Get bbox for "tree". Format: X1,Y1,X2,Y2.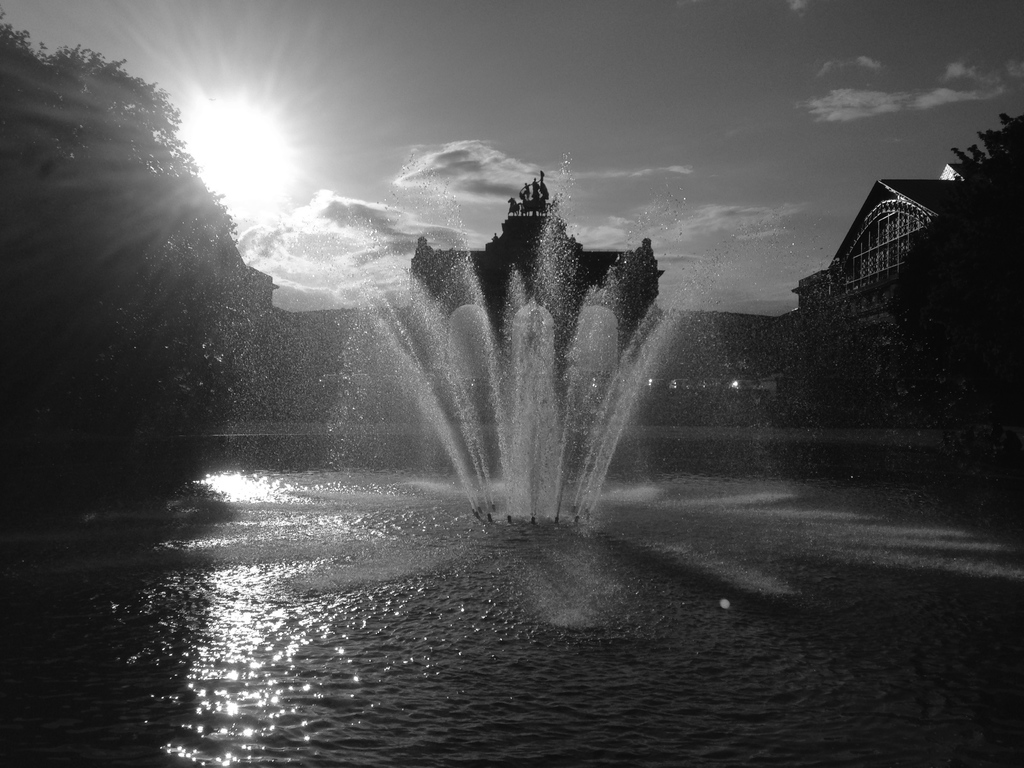
0,19,251,421.
